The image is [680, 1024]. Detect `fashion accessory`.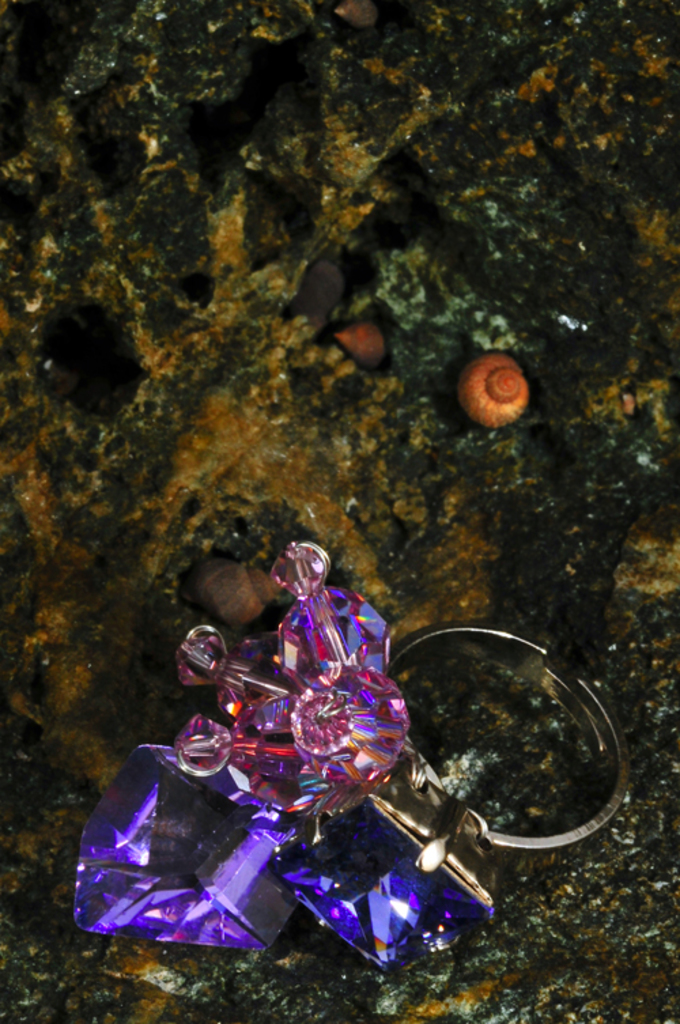
Detection: (69,524,623,975).
